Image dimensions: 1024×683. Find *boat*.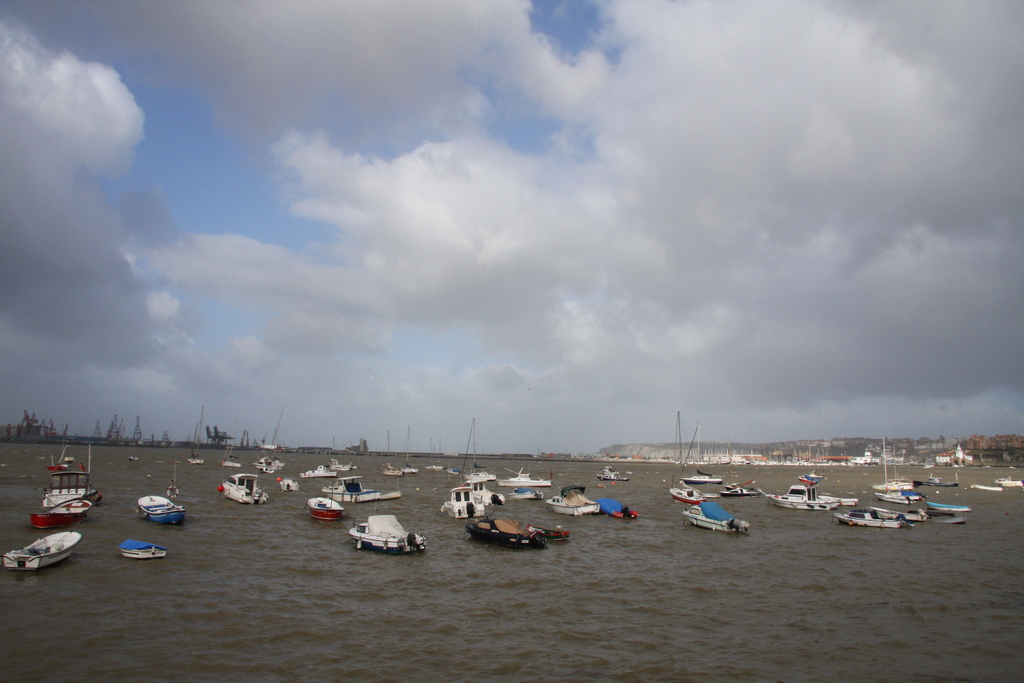
box=[136, 454, 186, 527].
